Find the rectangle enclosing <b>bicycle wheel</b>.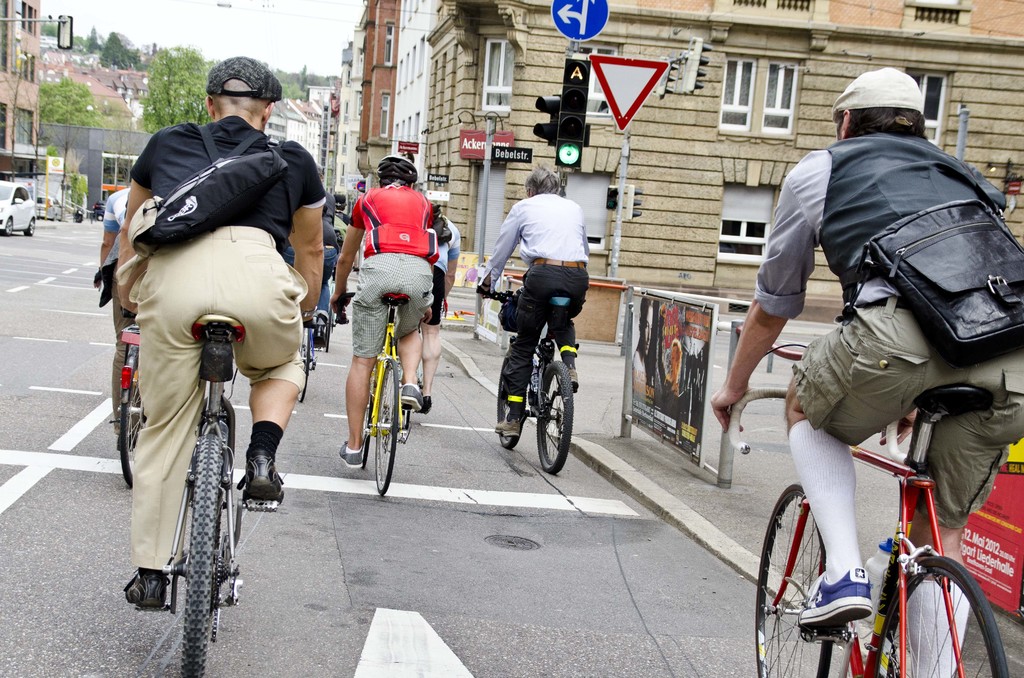
x1=181 y1=436 x2=228 y2=677.
